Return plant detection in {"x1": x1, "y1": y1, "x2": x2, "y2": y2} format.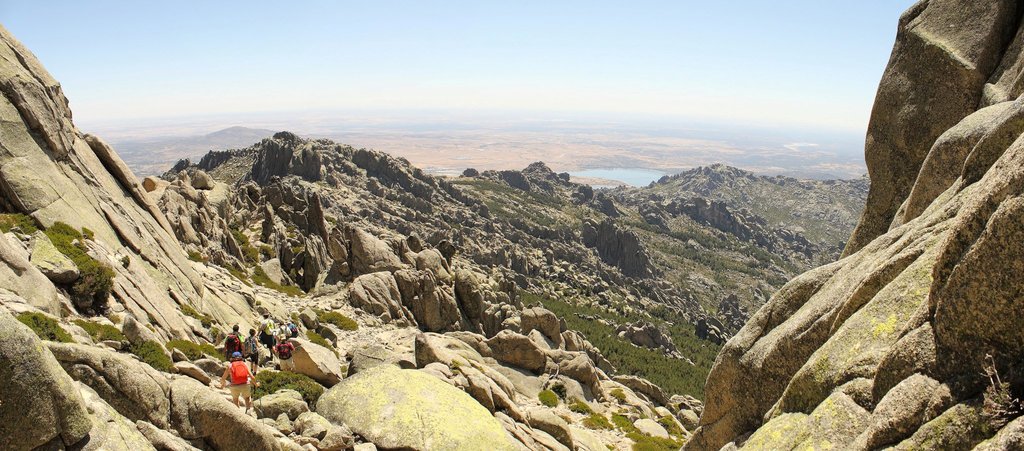
{"x1": 245, "y1": 254, "x2": 317, "y2": 296}.
